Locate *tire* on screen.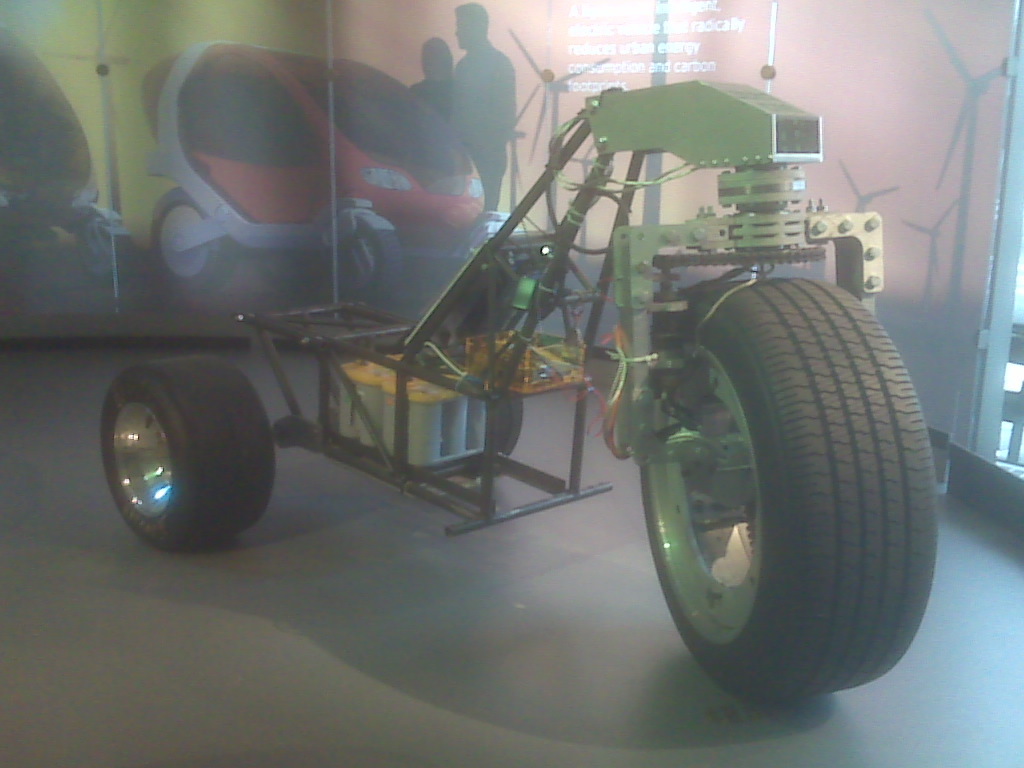
On screen at (x1=486, y1=389, x2=525, y2=459).
